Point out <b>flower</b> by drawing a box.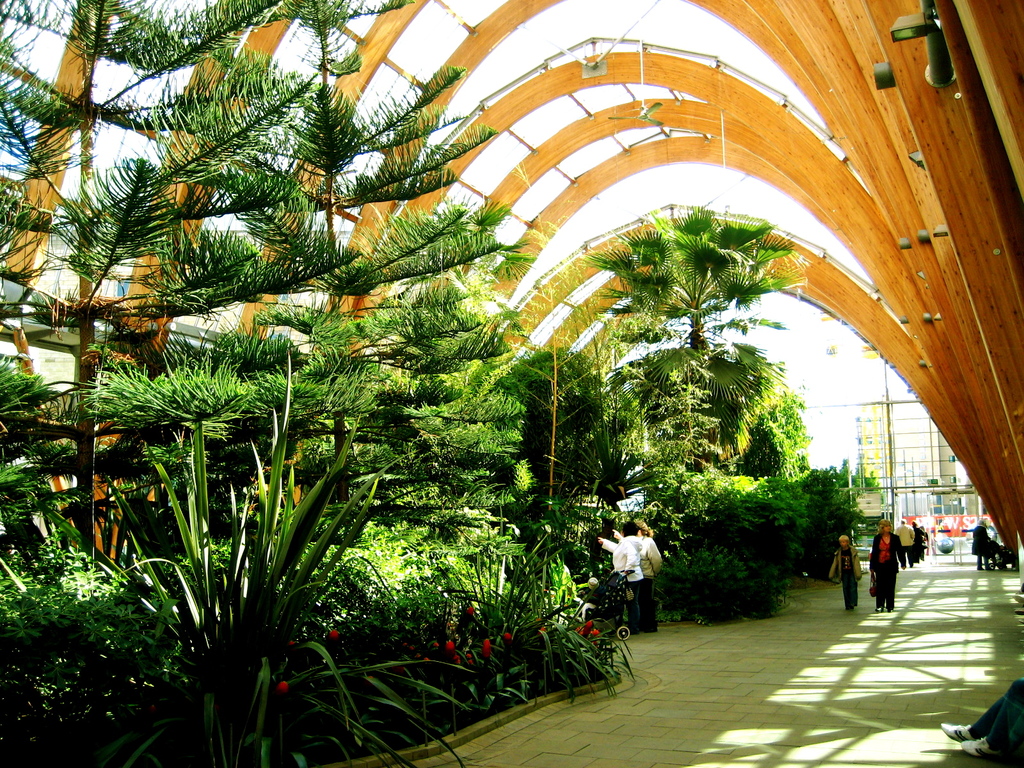
465, 658, 475, 664.
